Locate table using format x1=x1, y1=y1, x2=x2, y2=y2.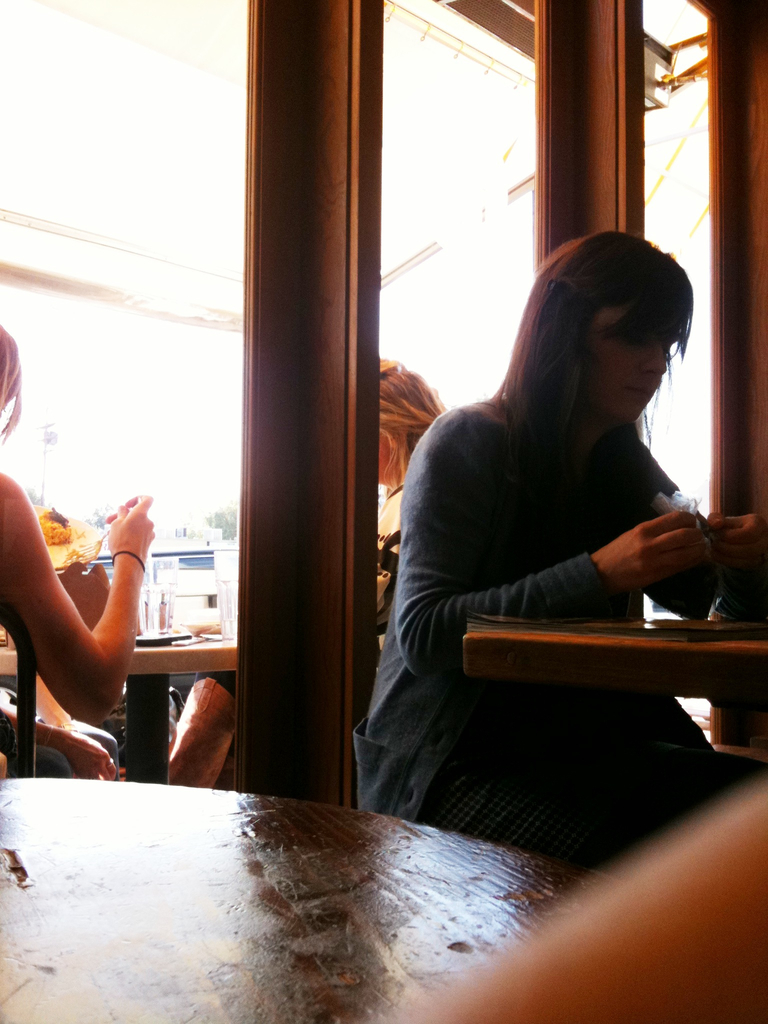
x1=457, y1=595, x2=767, y2=765.
